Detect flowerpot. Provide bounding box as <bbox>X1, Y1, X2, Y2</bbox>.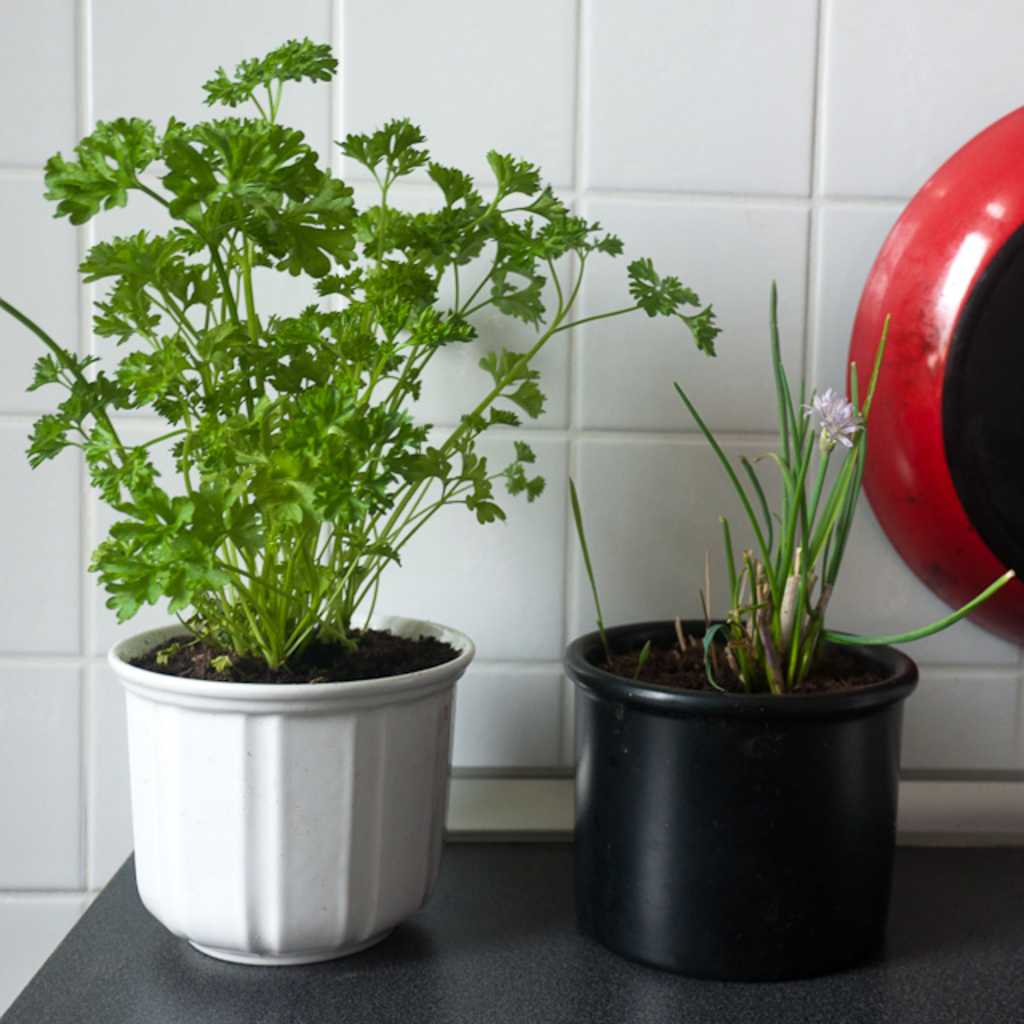
<bbox>102, 581, 482, 970</bbox>.
